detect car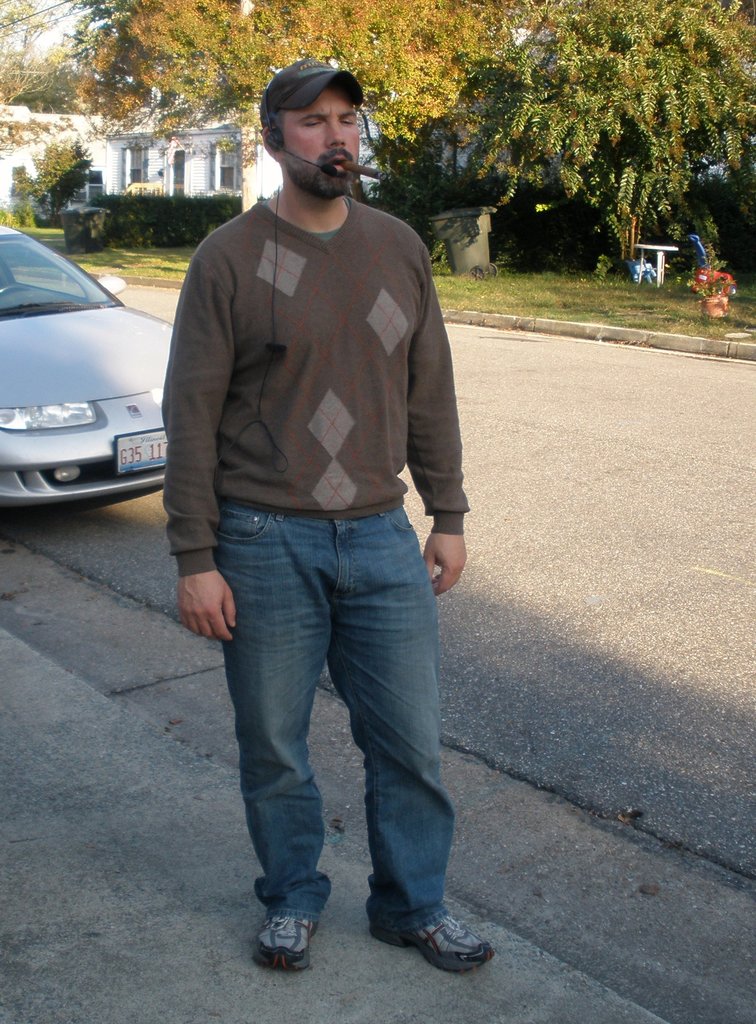
bbox=[0, 227, 172, 513]
